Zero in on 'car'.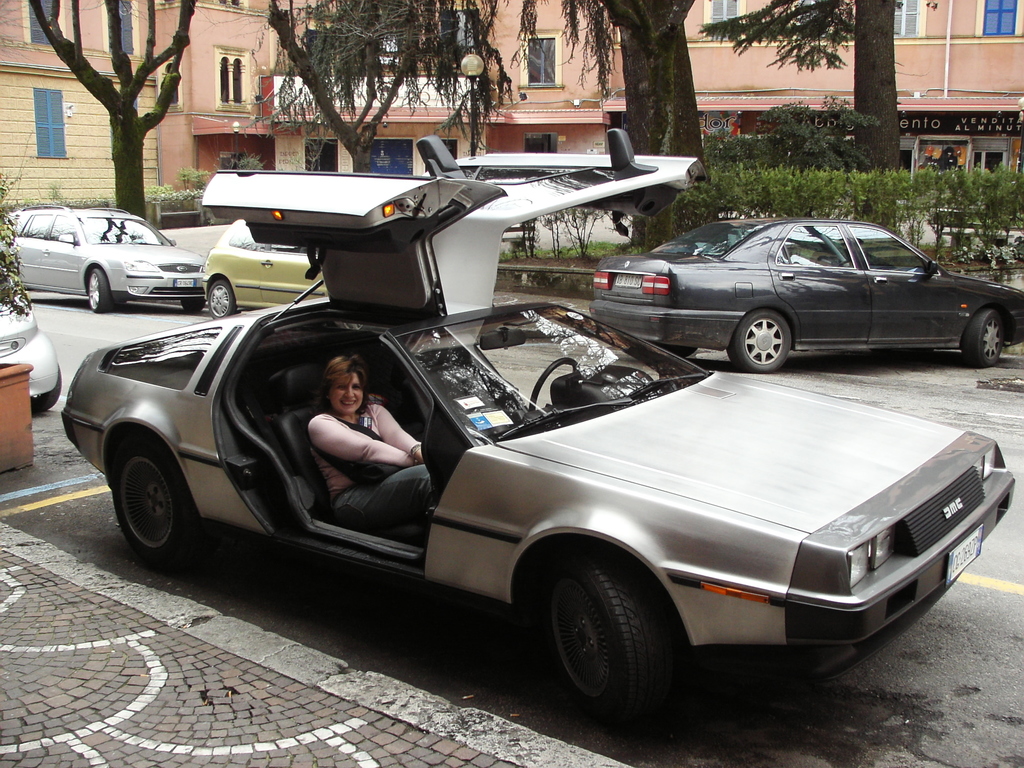
Zeroed in: x1=608, y1=214, x2=1008, y2=385.
